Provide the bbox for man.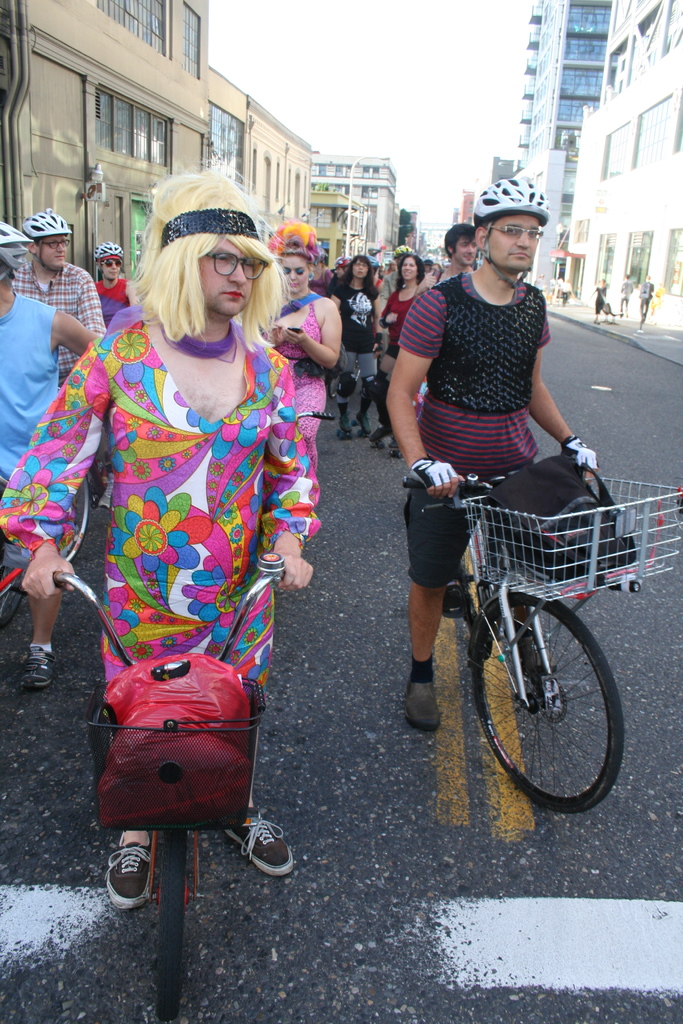
{"left": 388, "top": 183, "right": 602, "bottom": 734}.
